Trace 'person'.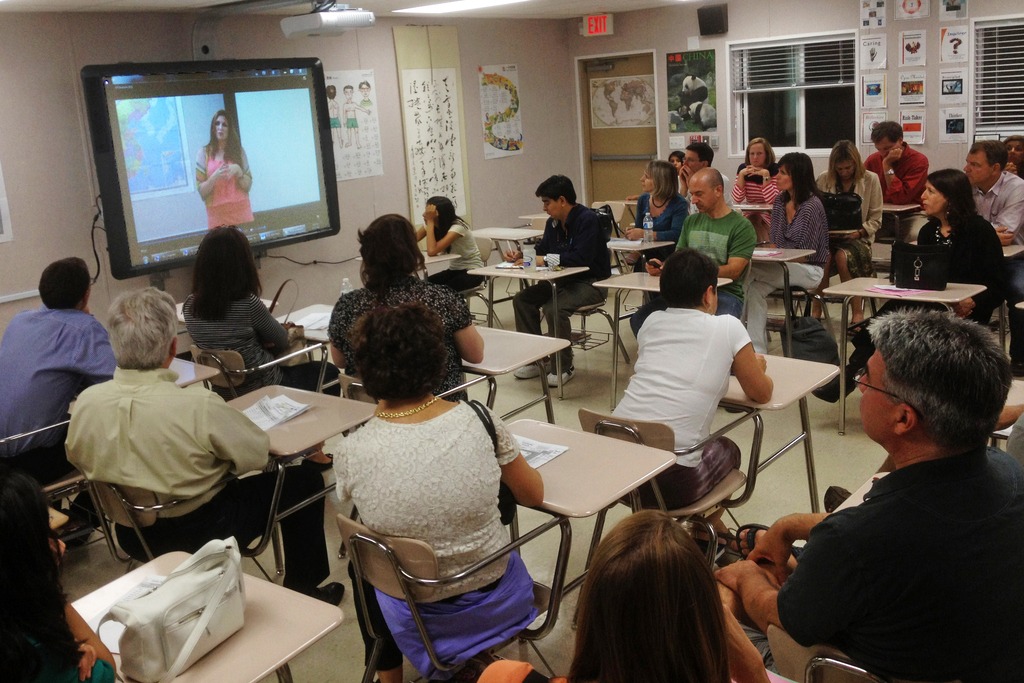
Traced to [left=675, top=141, right=727, bottom=213].
